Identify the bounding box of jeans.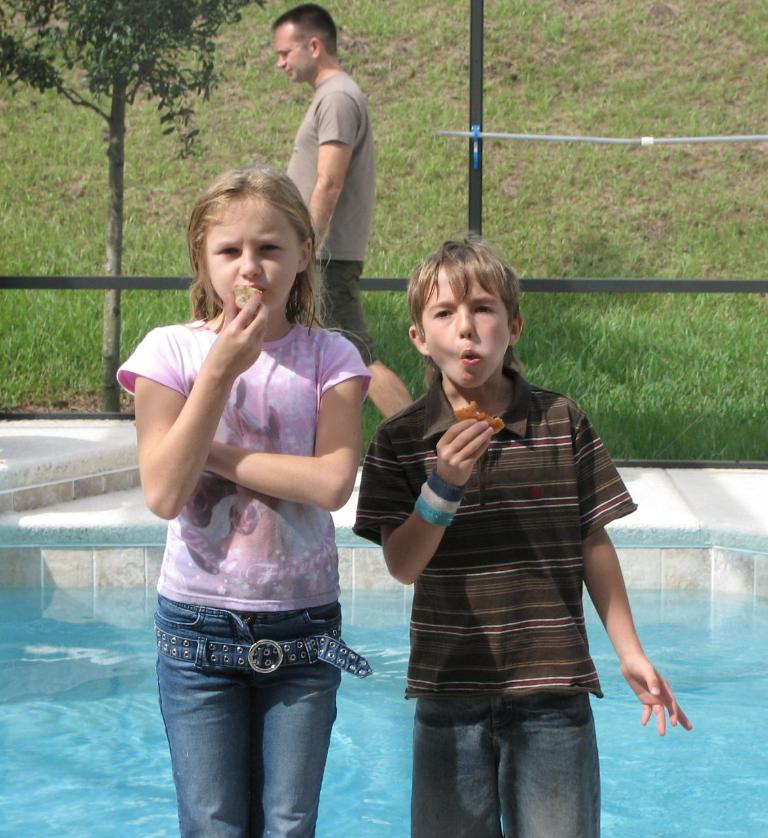
(x1=407, y1=698, x2=611, y2=837).
